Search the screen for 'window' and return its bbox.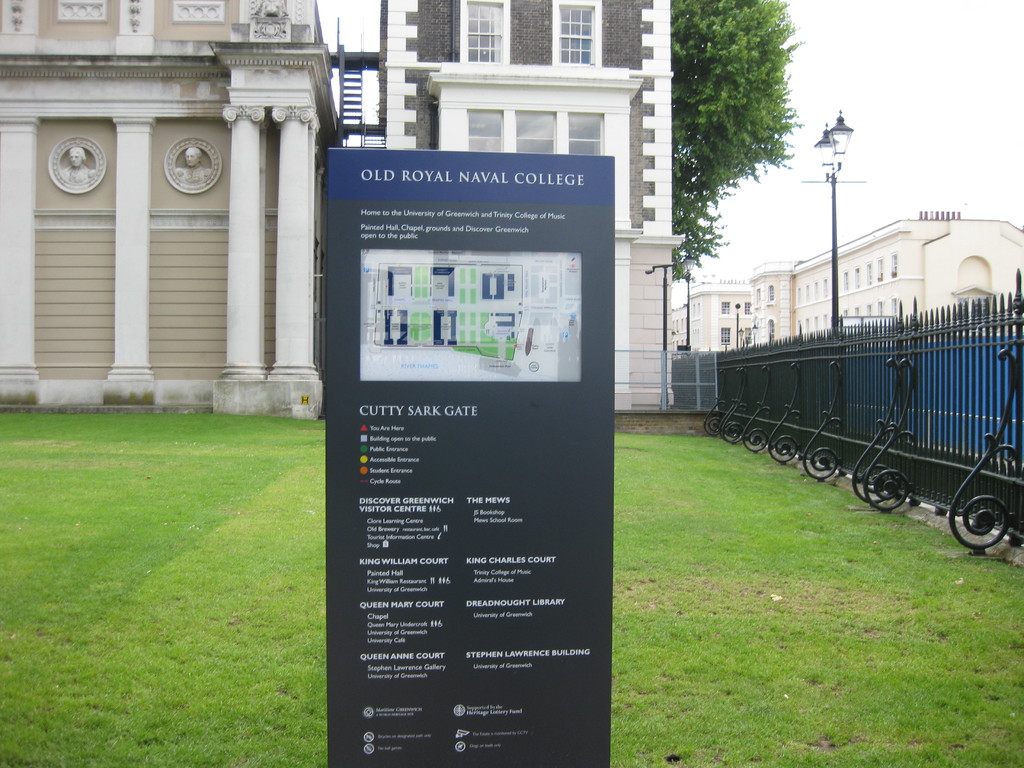
Found: pyautogui.locateOnScreen(459, 0, 507, 65).
